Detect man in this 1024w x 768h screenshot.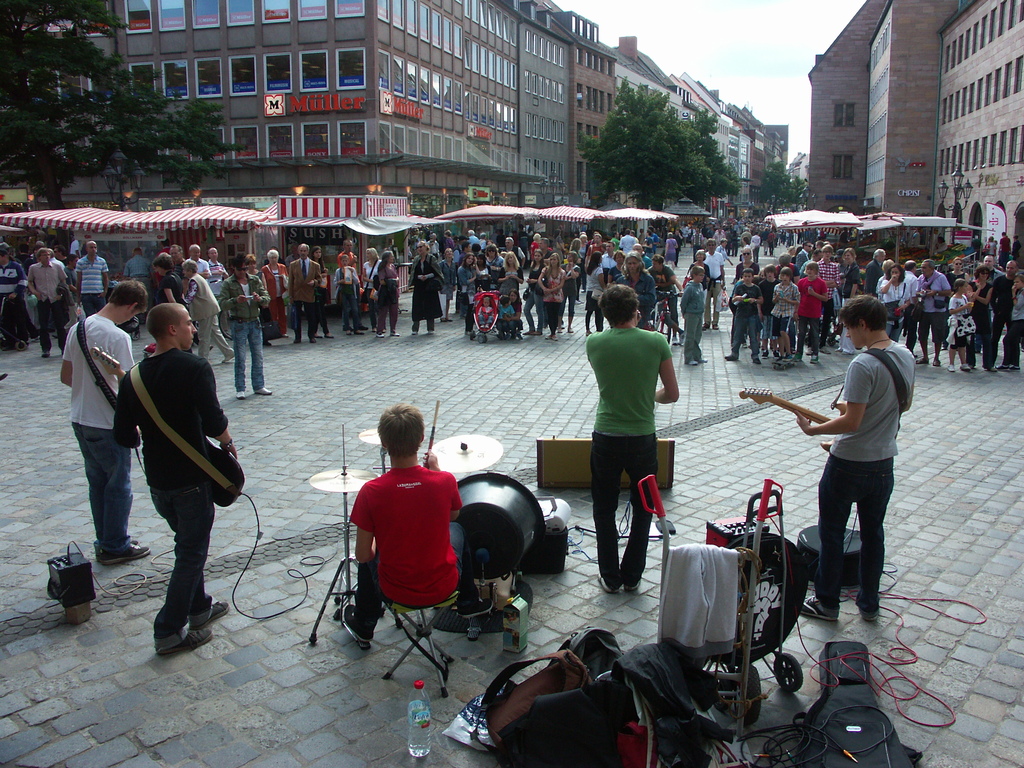
Detection: [x1=586, y1=233, x2=604, y2=274].
